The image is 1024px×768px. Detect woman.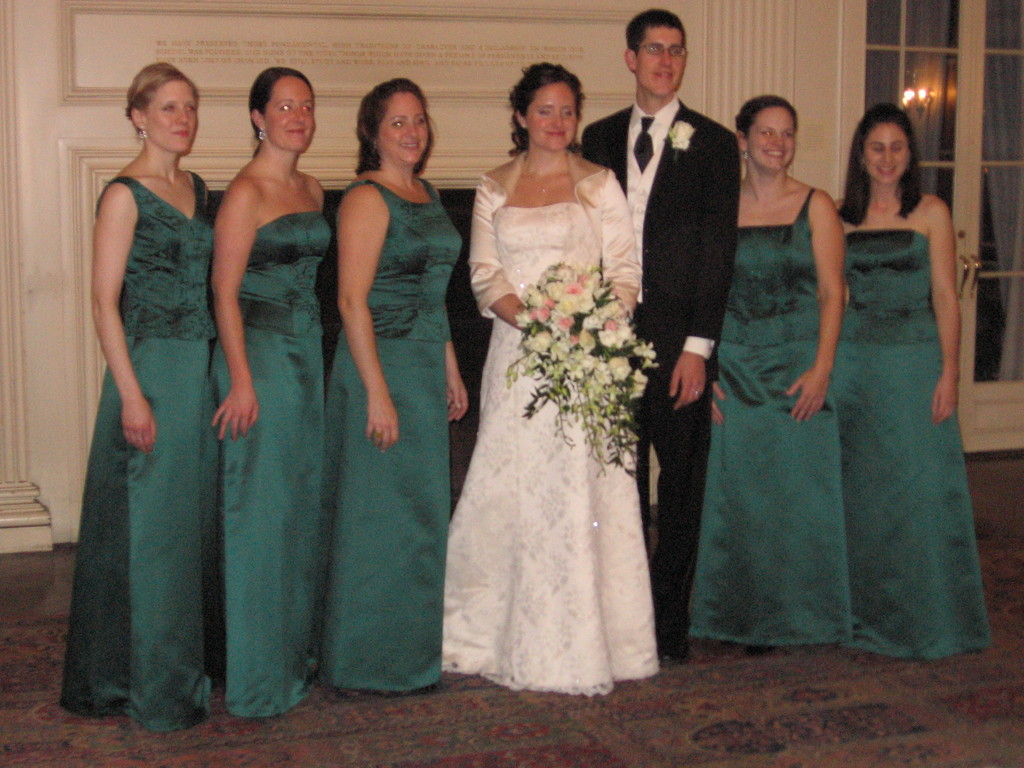
Detection: x1=202 y1=62 x2=332 y2=728.
